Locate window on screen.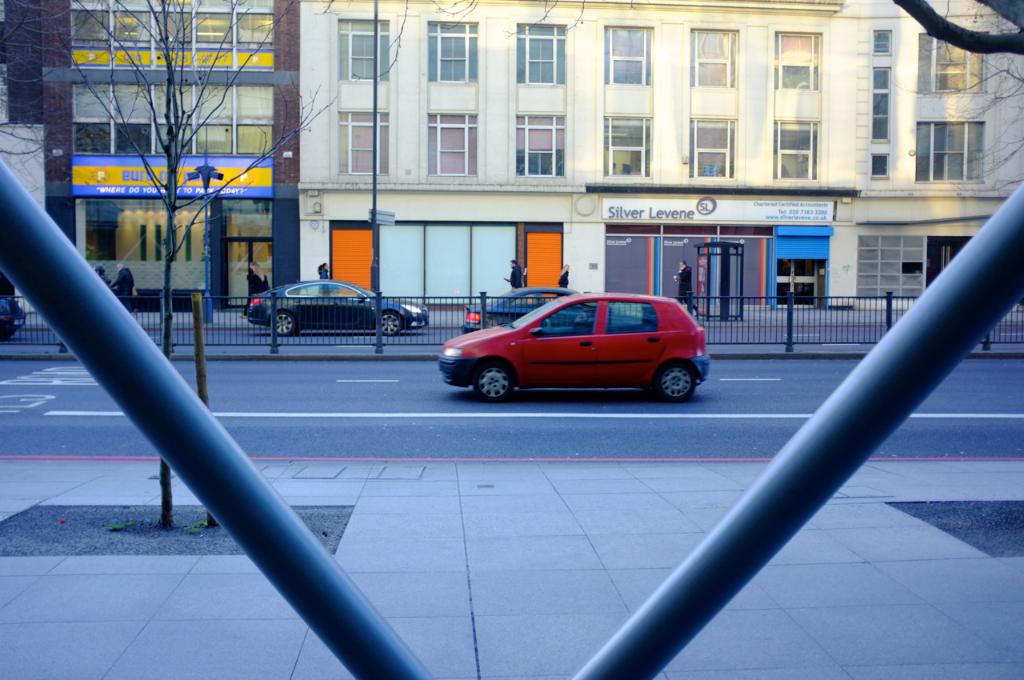
On screen at left=684, top=109, right=744, bottom=182.
